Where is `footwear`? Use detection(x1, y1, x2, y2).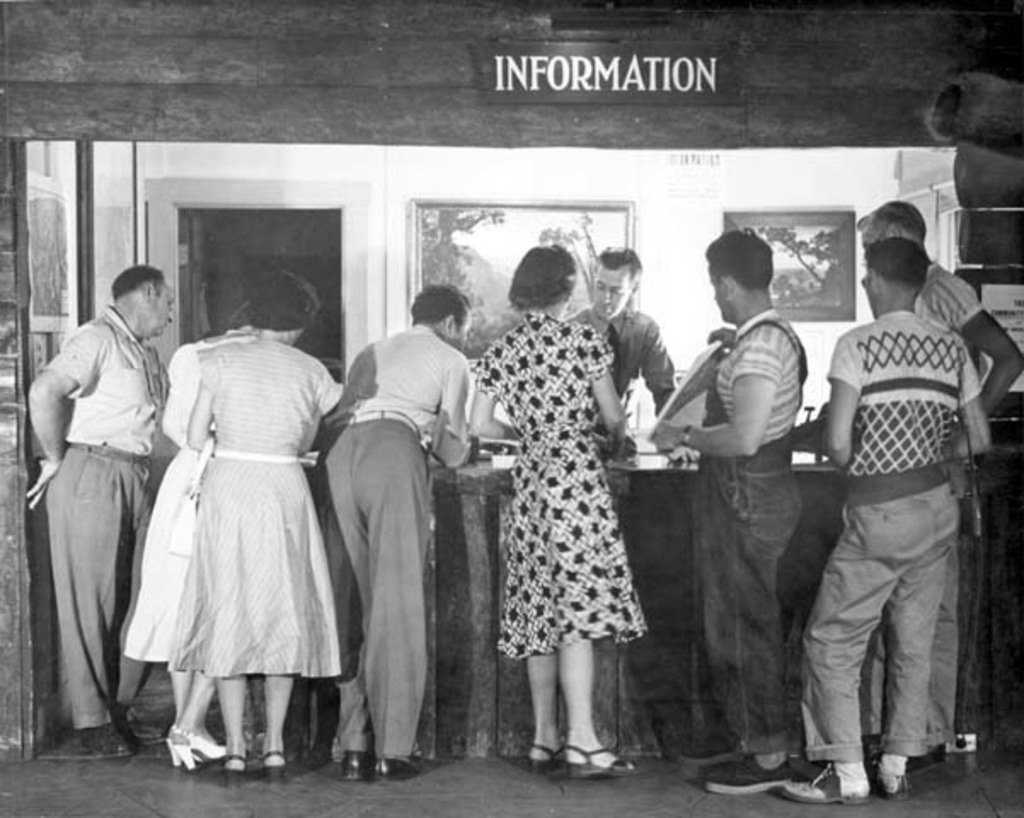
detection(371, 753, 419, 784).
